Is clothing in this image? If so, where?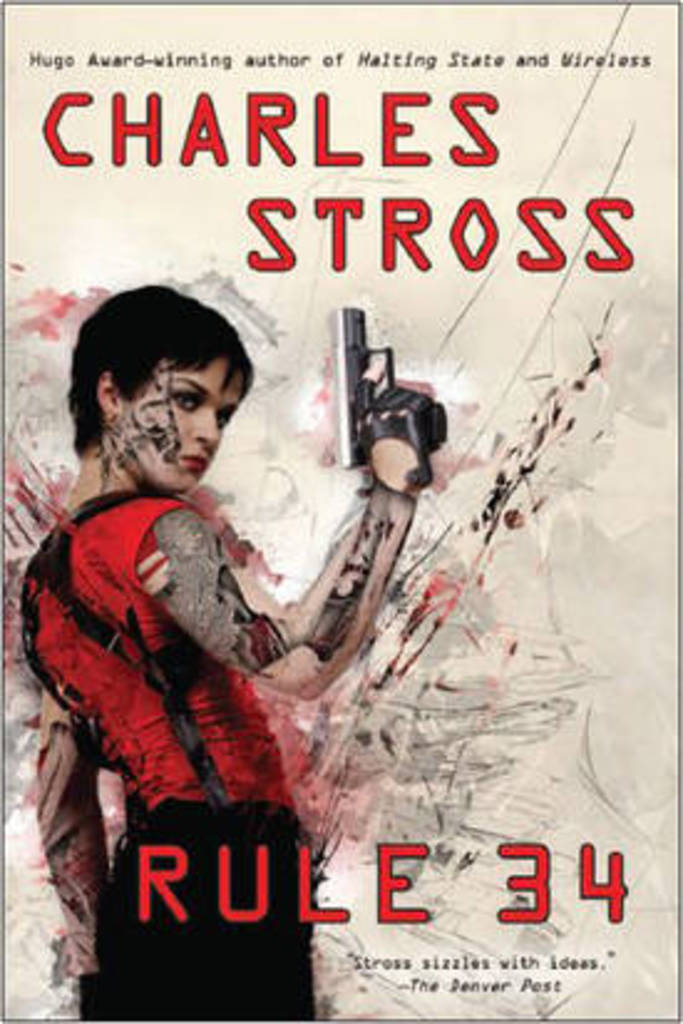
Yes, at bbox(25, 398, 310, 944).
